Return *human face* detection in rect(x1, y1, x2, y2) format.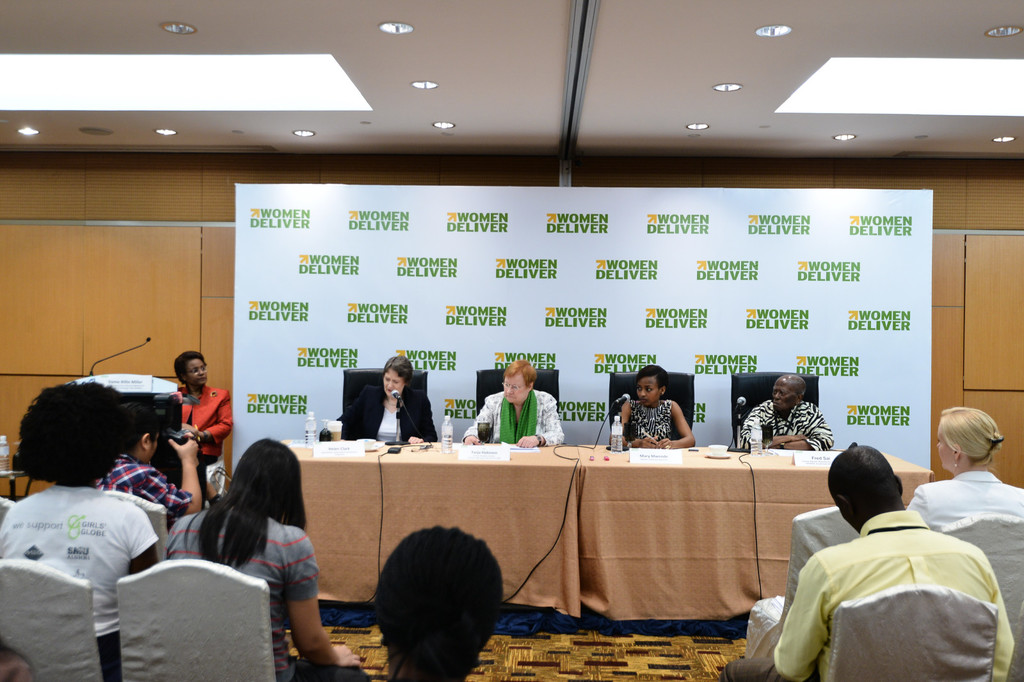
rect(383, 366, 408, 399).
